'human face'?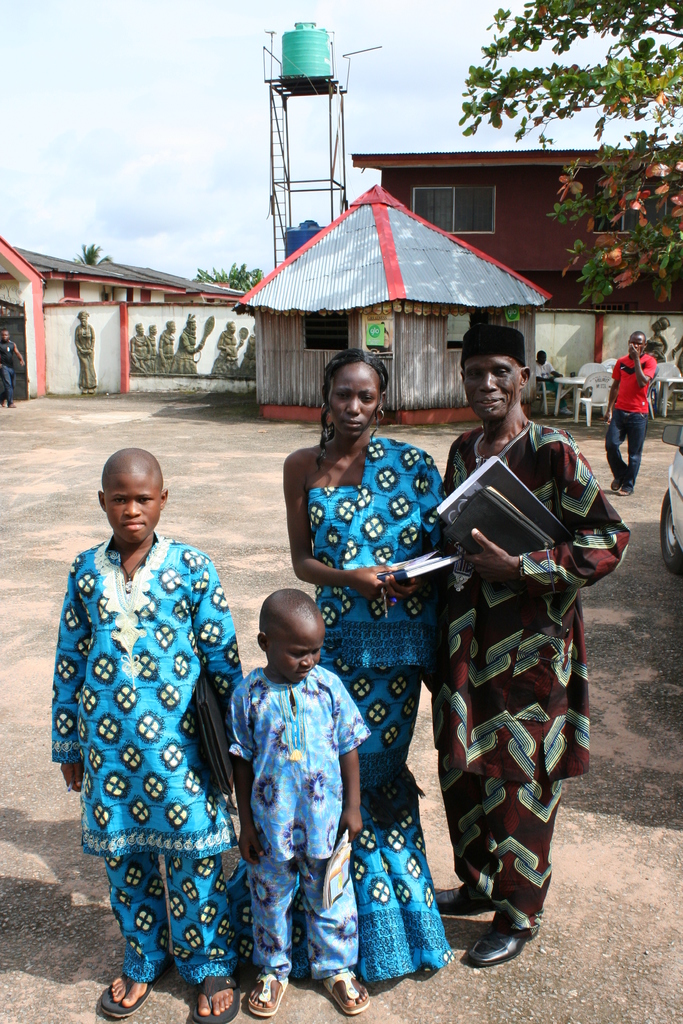
select_region(167, 319, 177, 332)
